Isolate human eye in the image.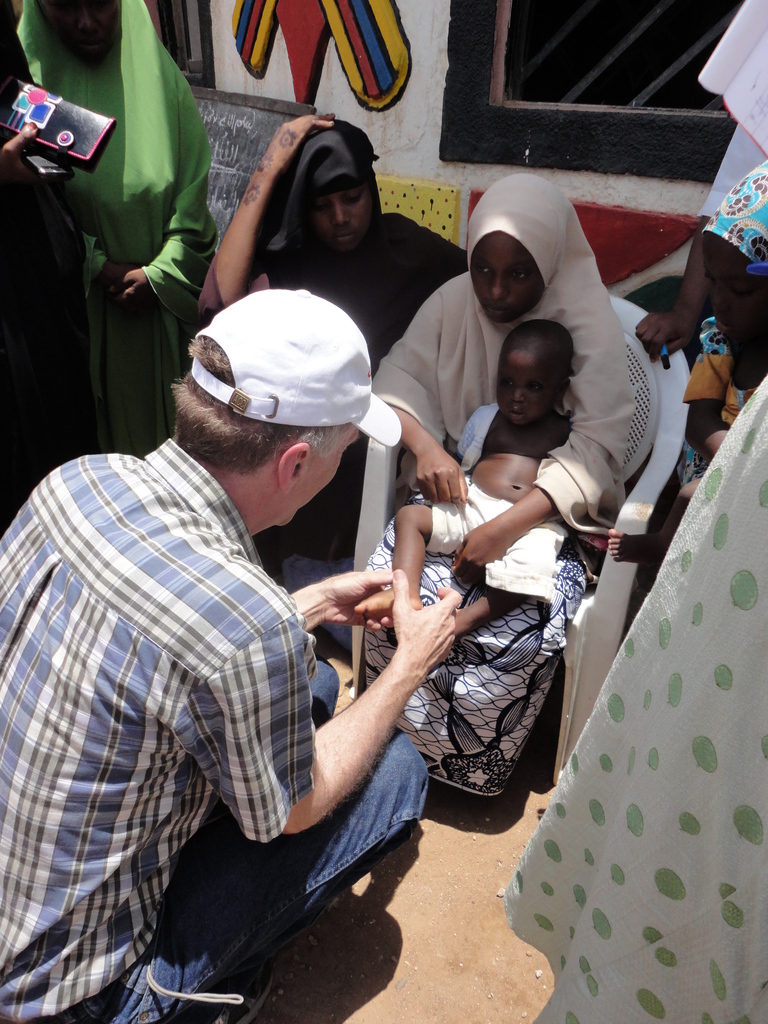
Isolated region: 509/271/536/282.
